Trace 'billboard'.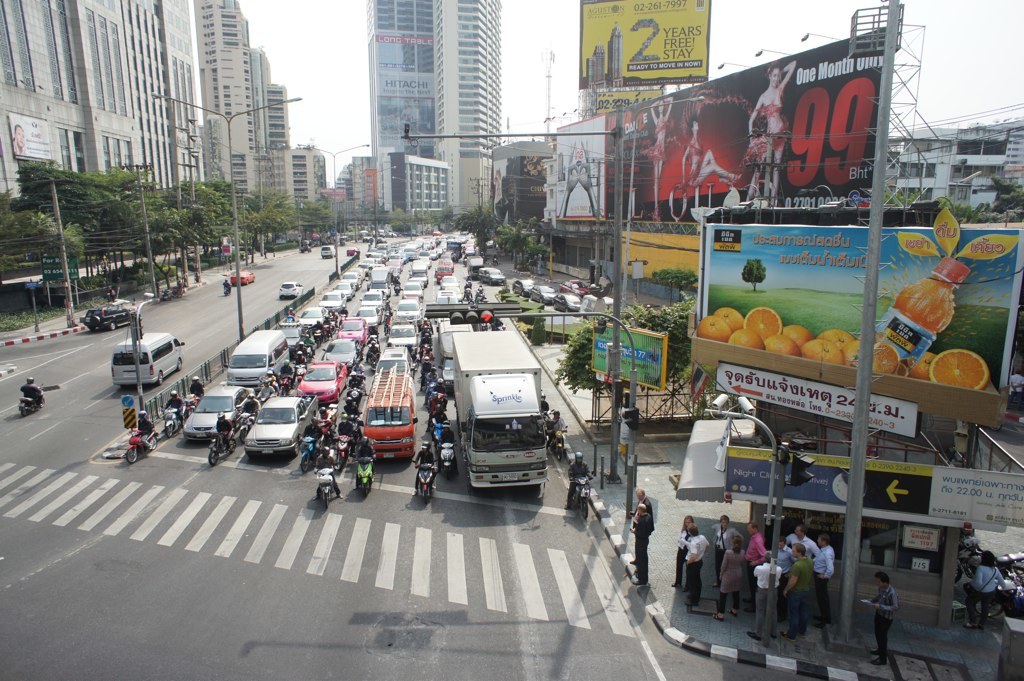
Traced to [left=691, top=221, right=1019, bottom=391].
